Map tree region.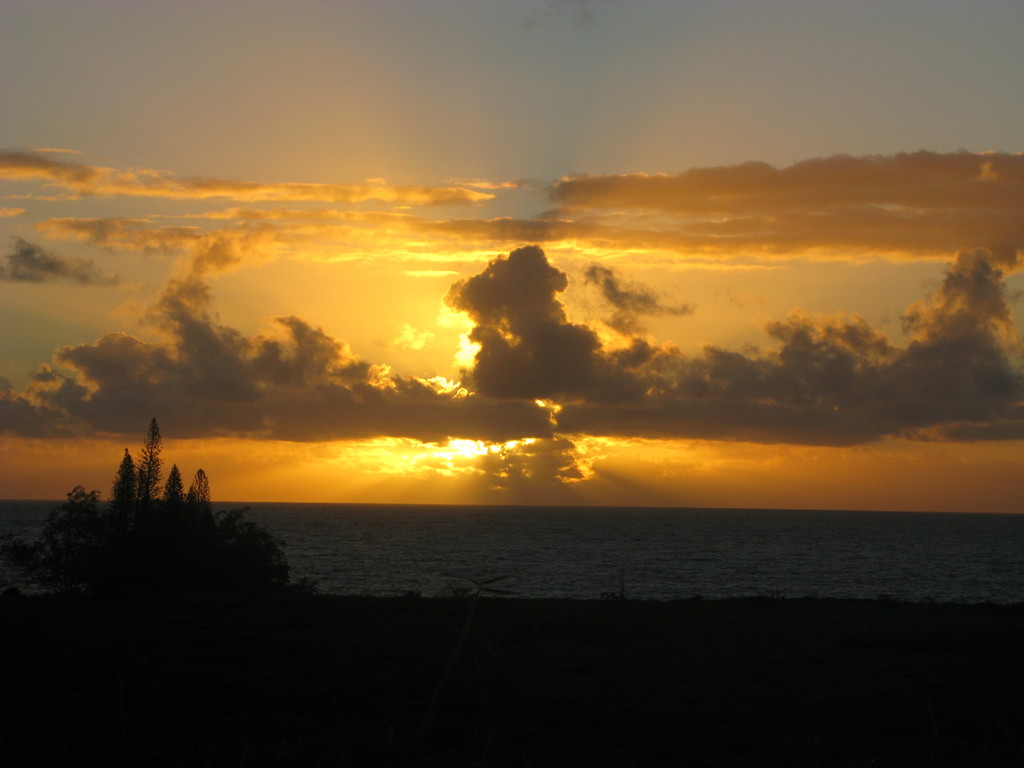
Mapped to locate(2, 406, 328, 636).
